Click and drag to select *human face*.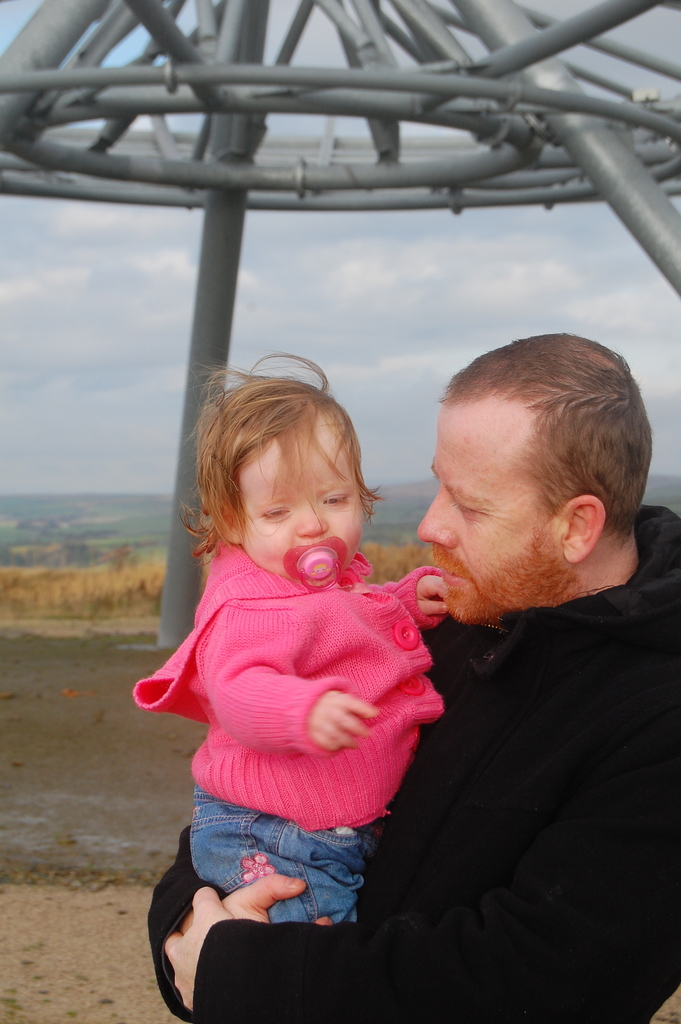
Selection: [x1=416, y1=400, x2=571, y2=615].
